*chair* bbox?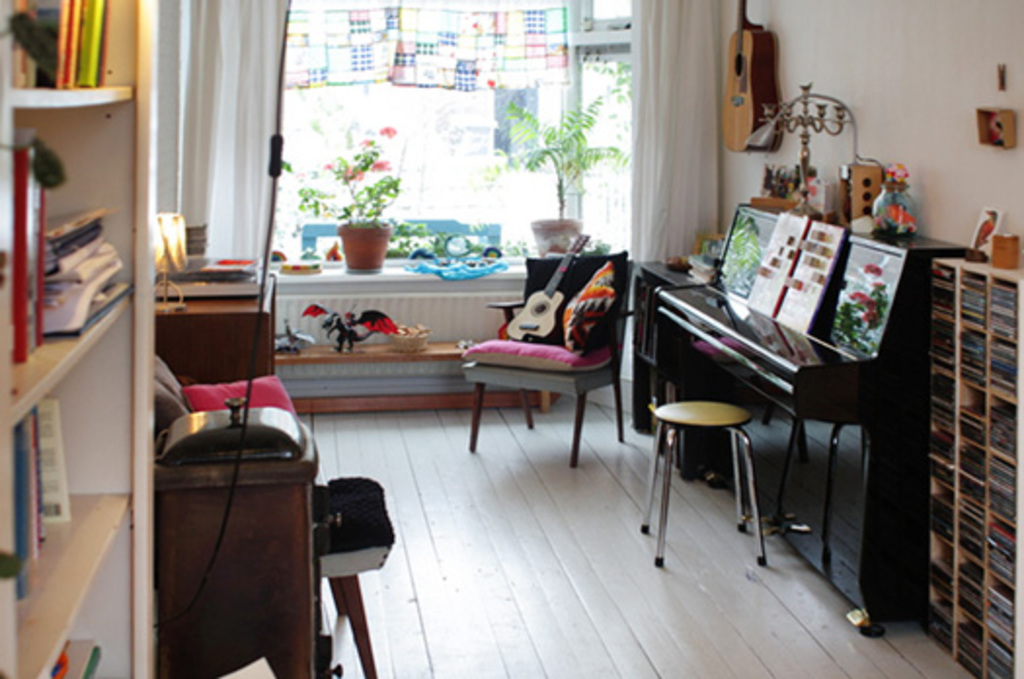
454:248:642:472
